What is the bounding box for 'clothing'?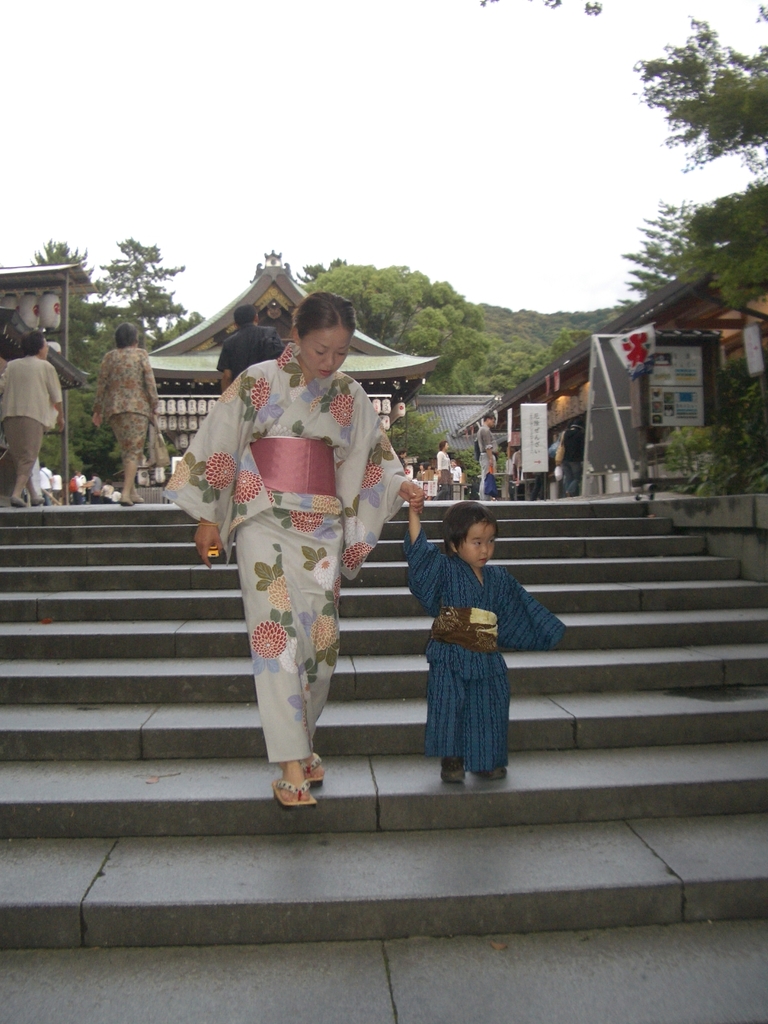
(x1=79, y1=475, x2=84, y2=506).
